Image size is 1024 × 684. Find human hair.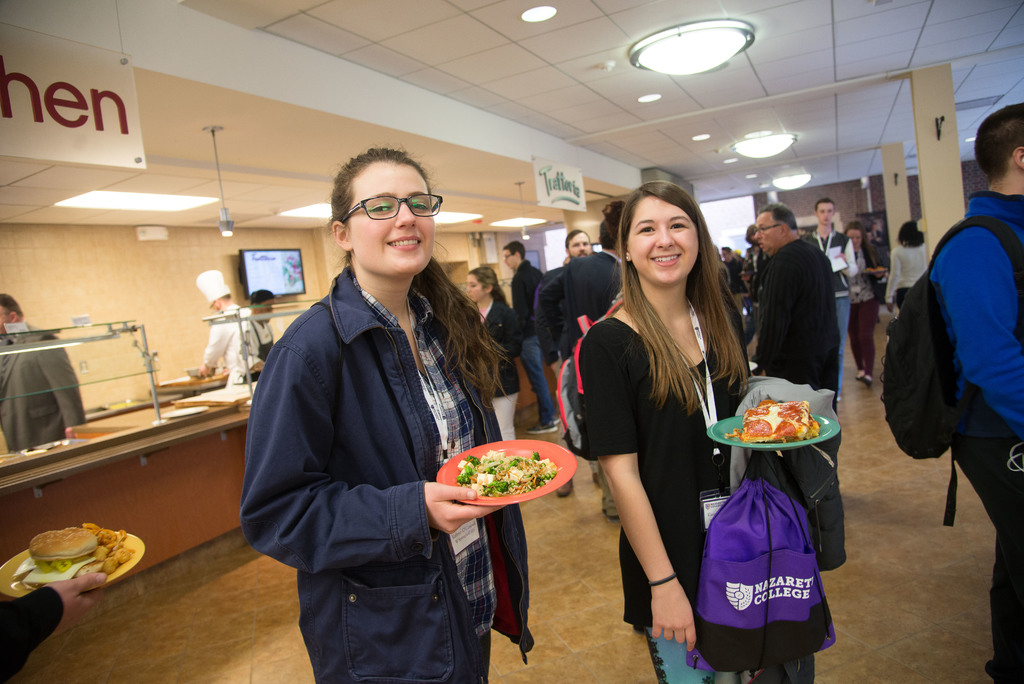
select_region(508, 241, 527, 263).
